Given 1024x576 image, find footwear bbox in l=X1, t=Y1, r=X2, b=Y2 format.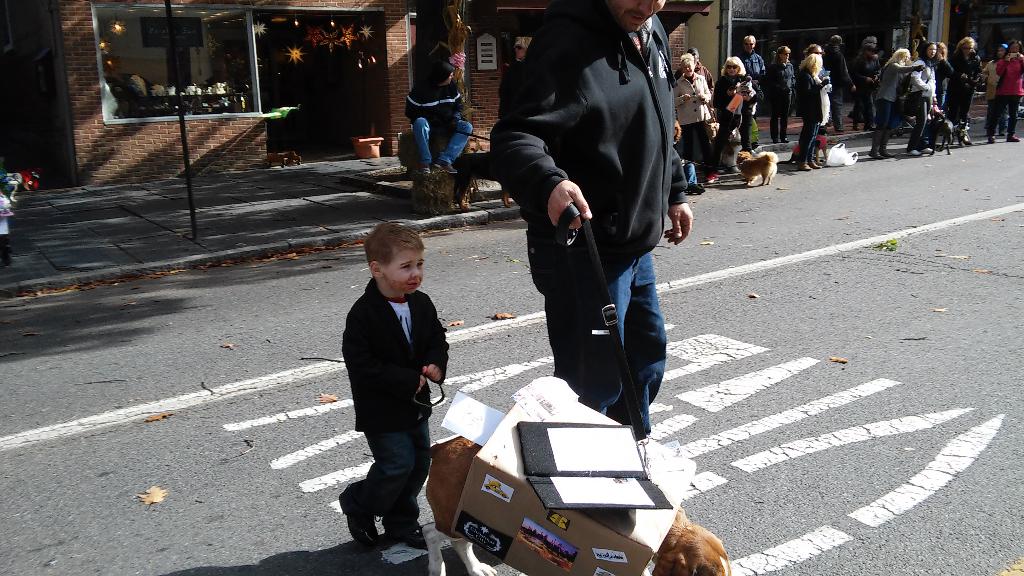
l=854, t=125, r=861, b=130.
